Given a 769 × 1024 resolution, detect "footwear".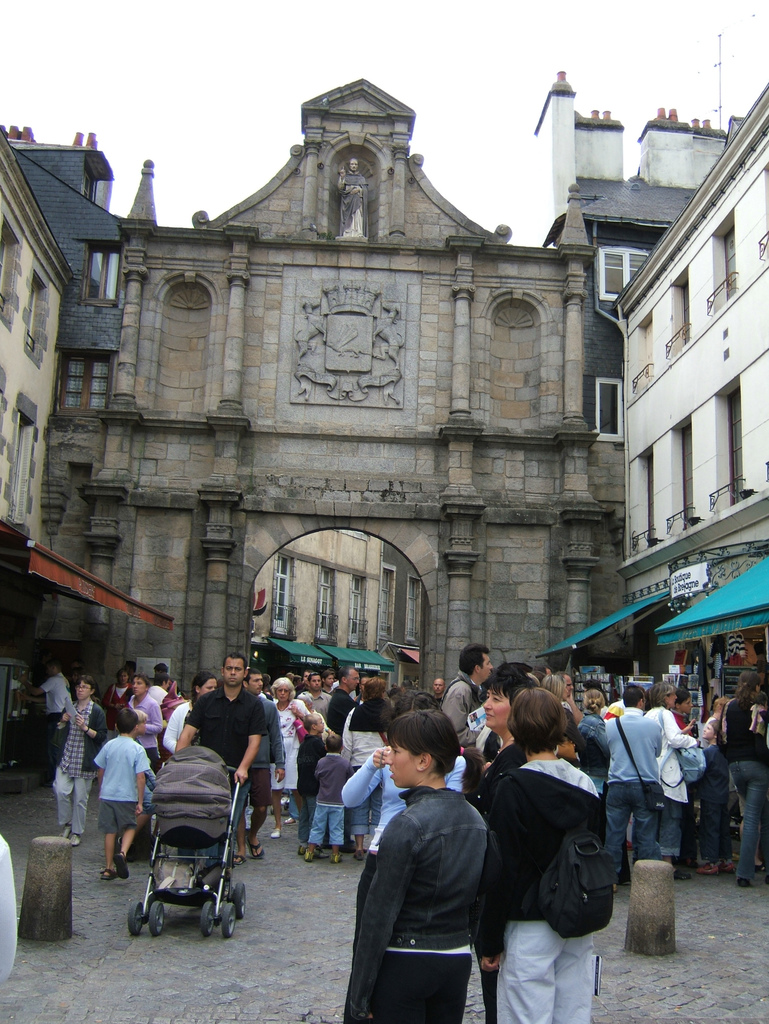
<box>247,841,260,862</box>.
